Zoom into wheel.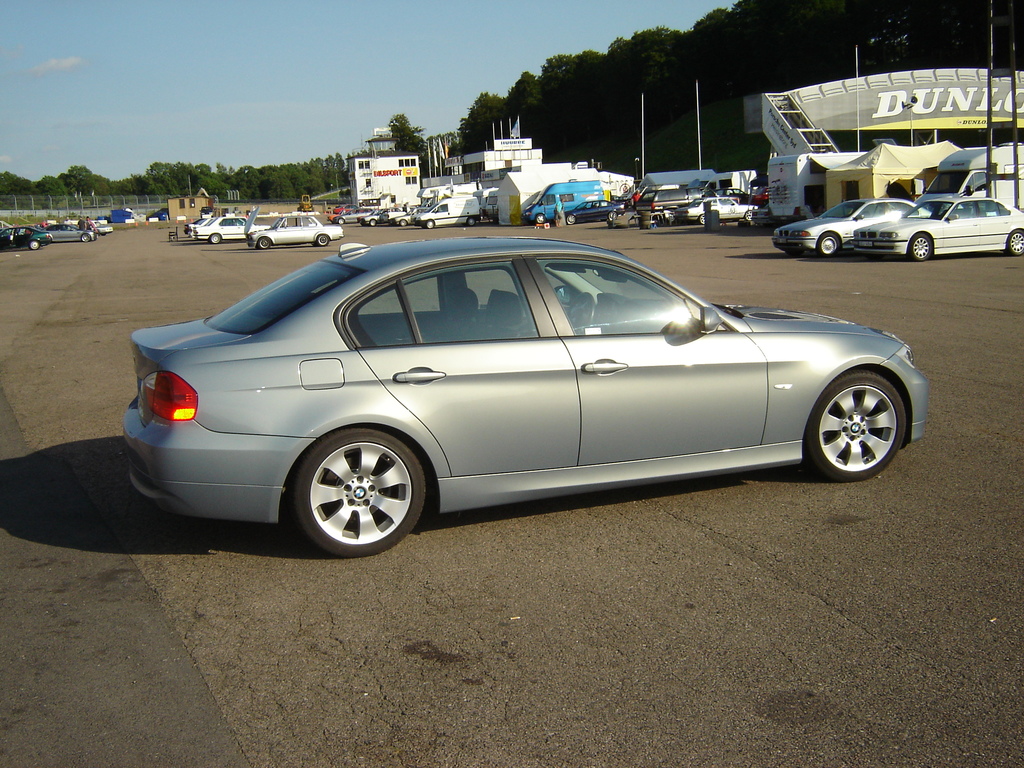
Zoom target: (211,236,221,243).
